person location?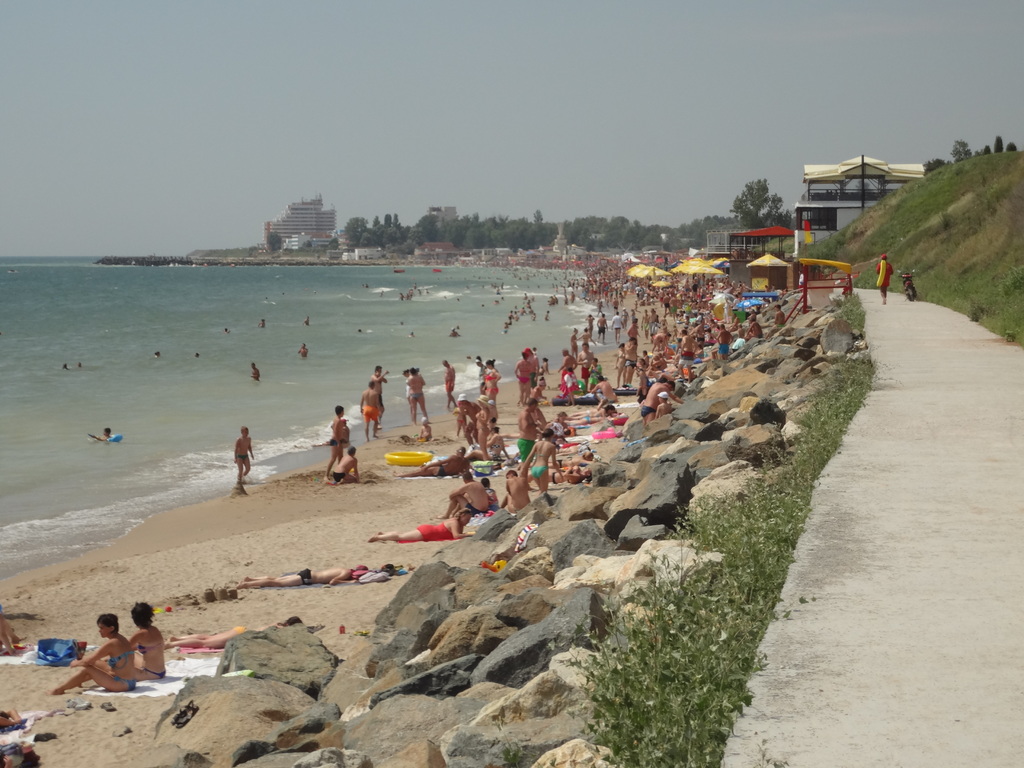
444/463/488/523
